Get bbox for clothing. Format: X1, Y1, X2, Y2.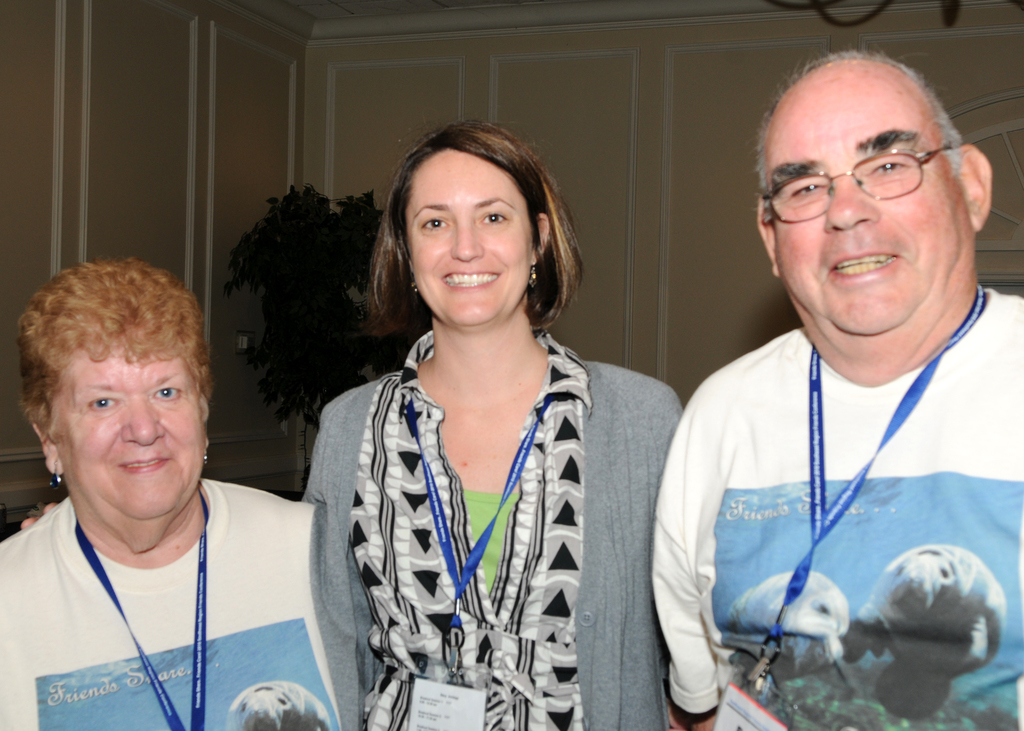
667, 266, 1007, 709.
